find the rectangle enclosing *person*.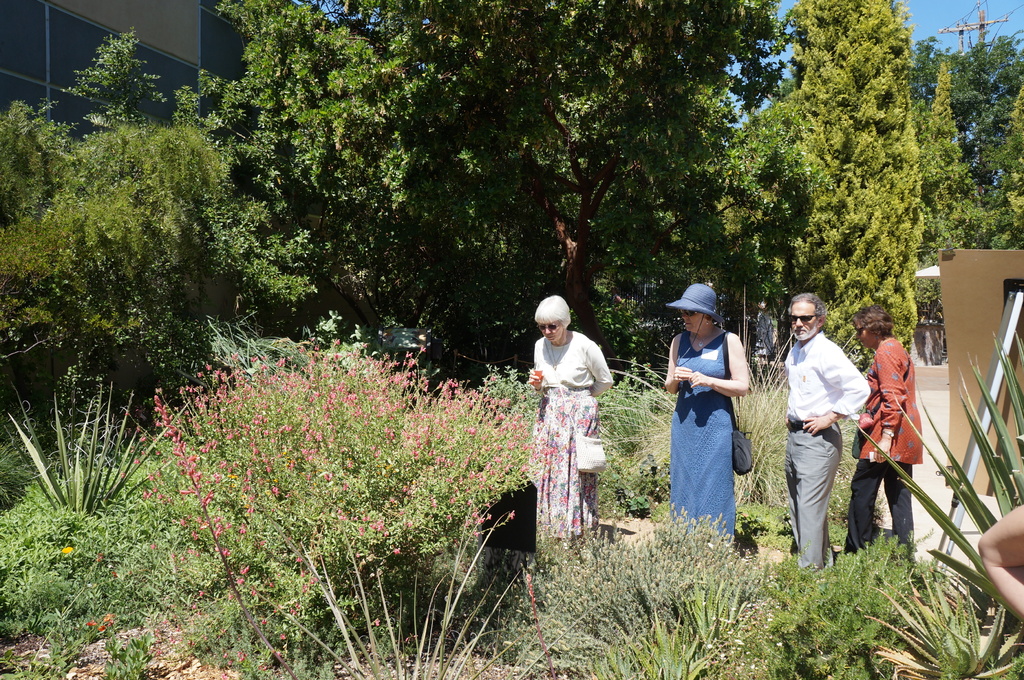
(655, 282, 750, 556).
